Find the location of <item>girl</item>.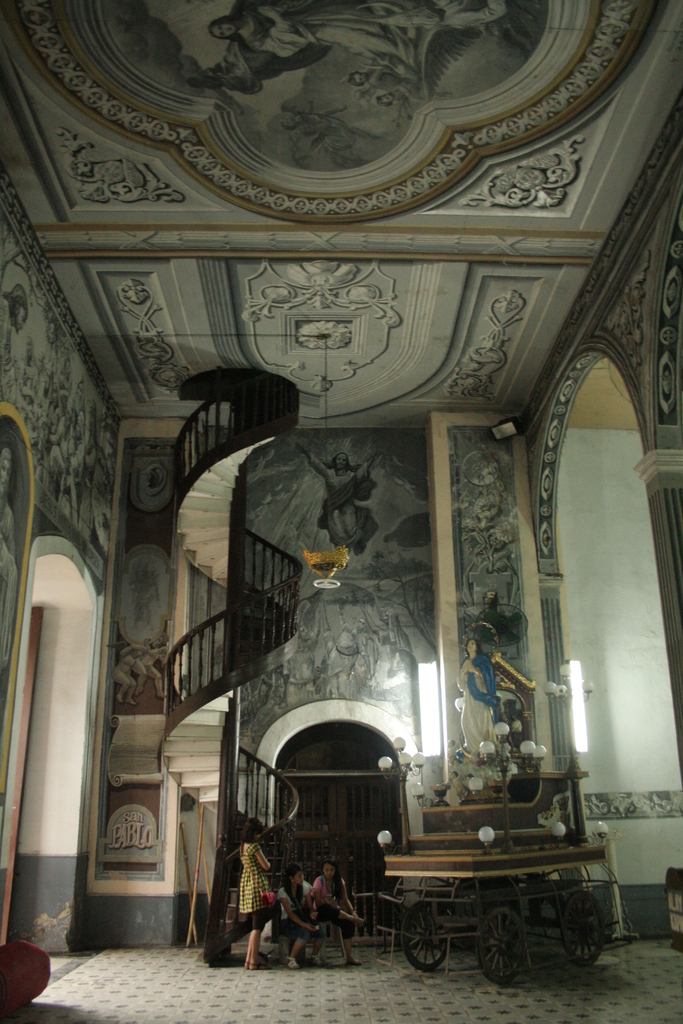
Location: <bbox>308, 859, 366, 966</bbox>.
